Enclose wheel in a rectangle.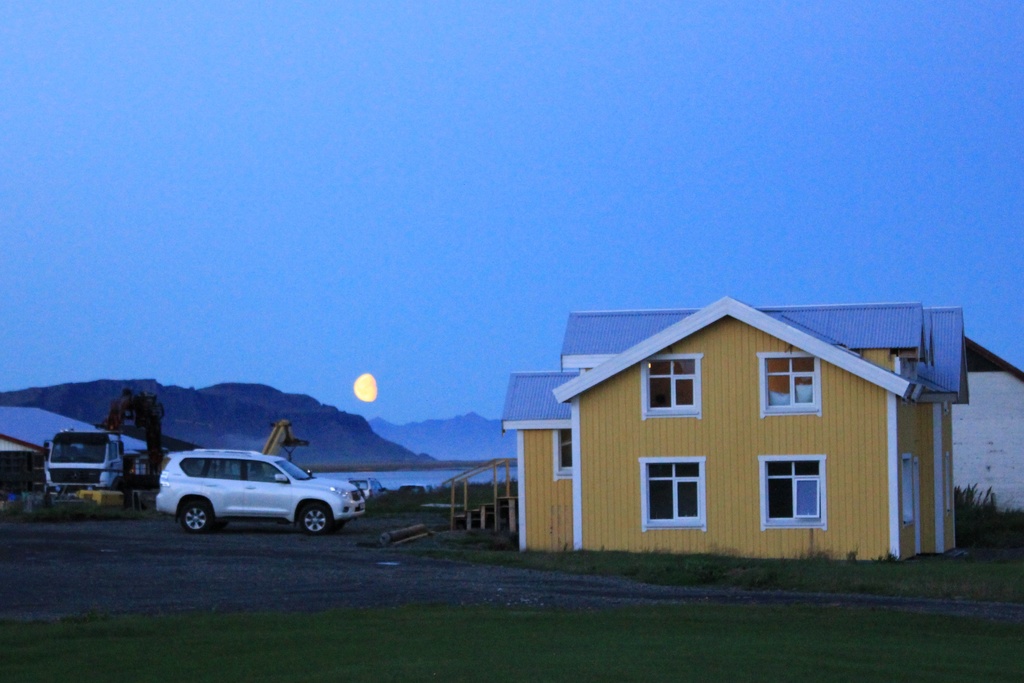
region(180, 497, 216, 531).
